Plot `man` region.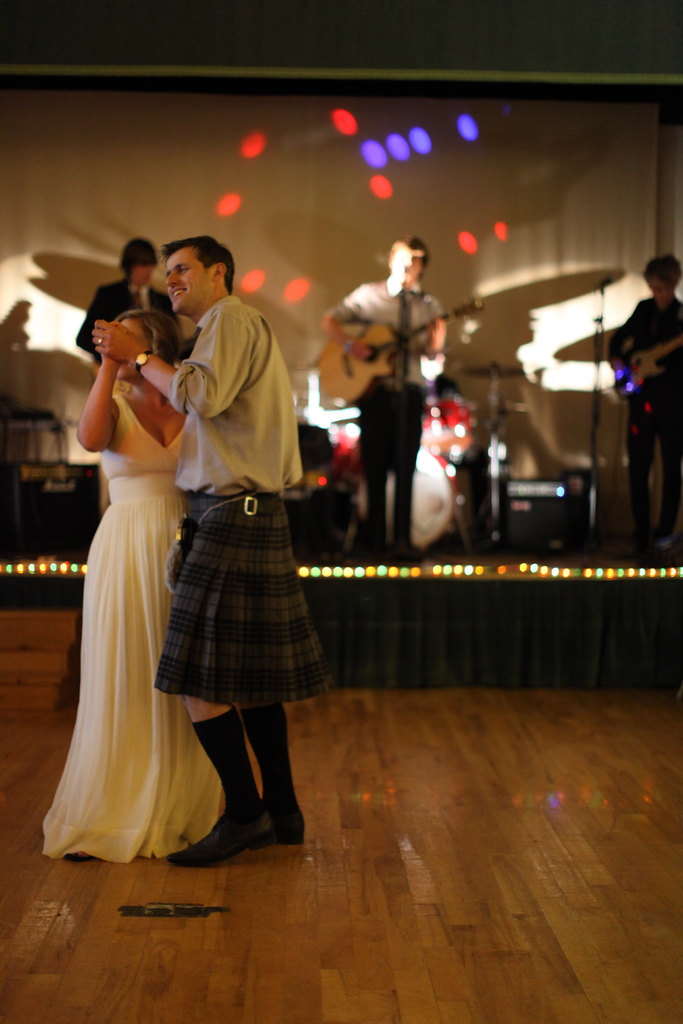
Plotted at <region>78, 237, 185, 366</region>.
